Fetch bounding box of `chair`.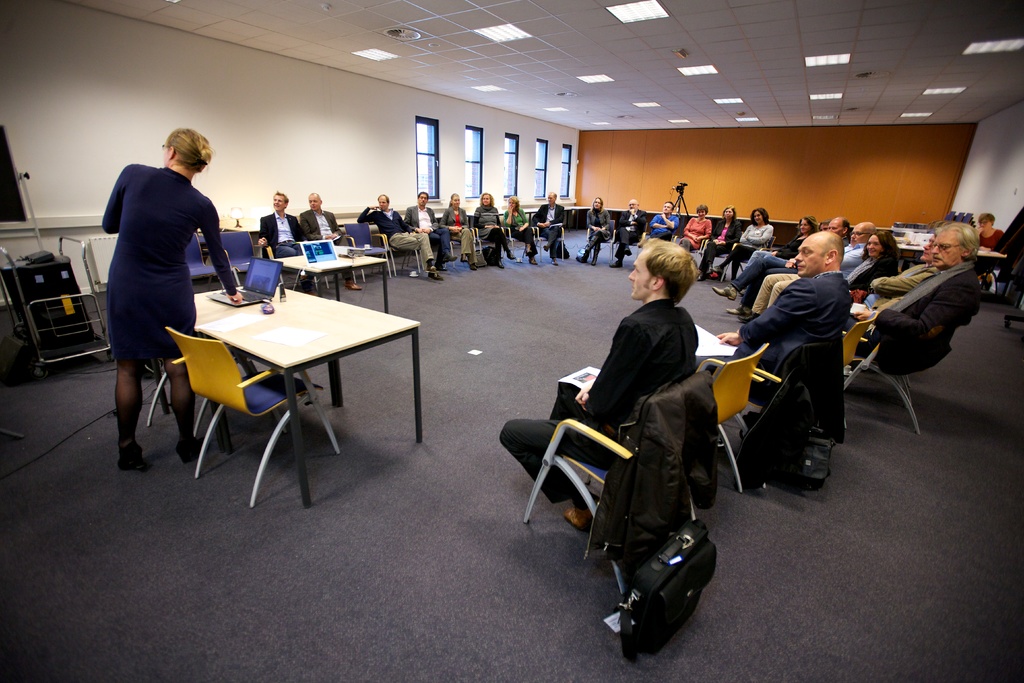
Bbox: <region>504, 216, 535, 258</region>.
